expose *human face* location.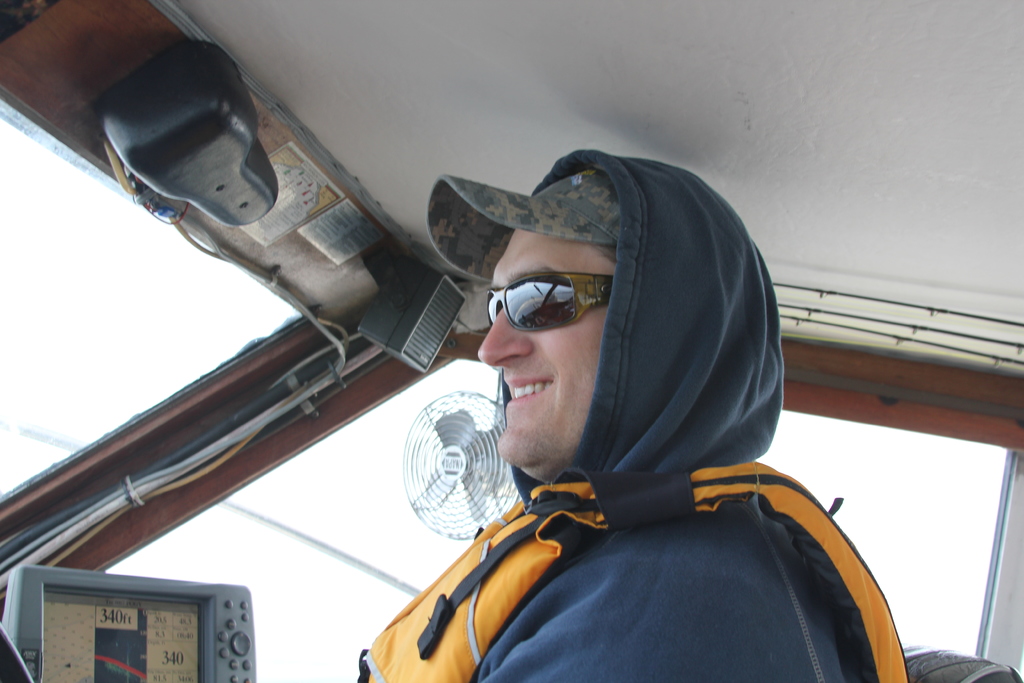
Exposed at BBox(474, 227, 619, 472).
